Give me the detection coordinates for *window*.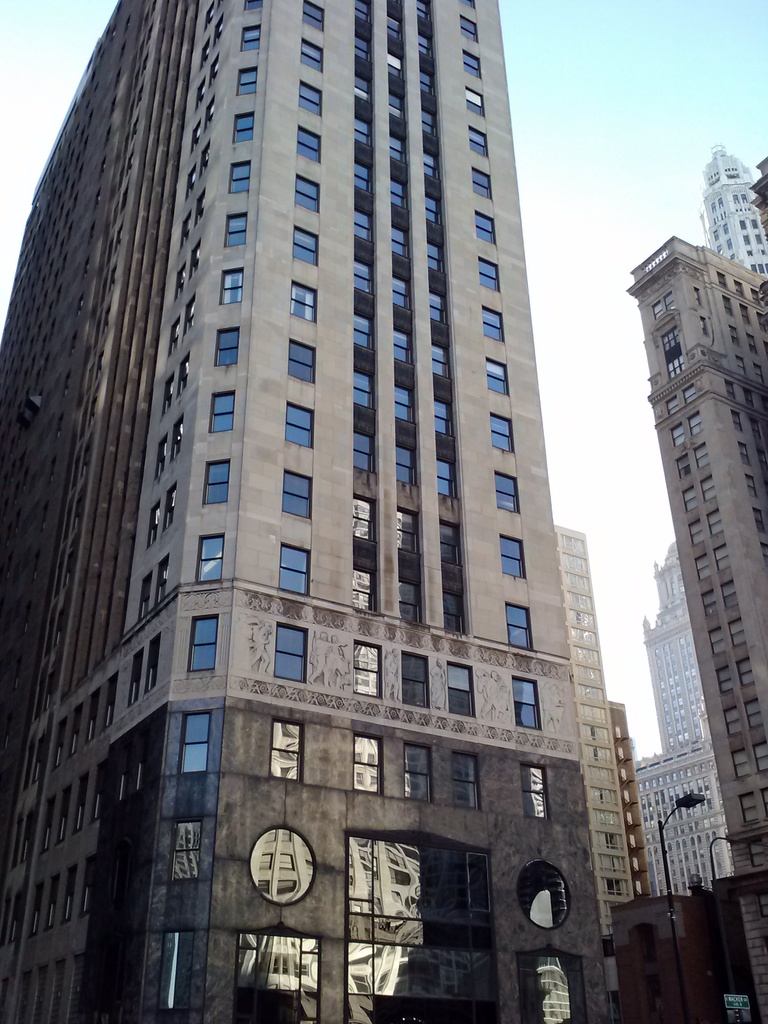
select_region(296, 220, 317, 262).
